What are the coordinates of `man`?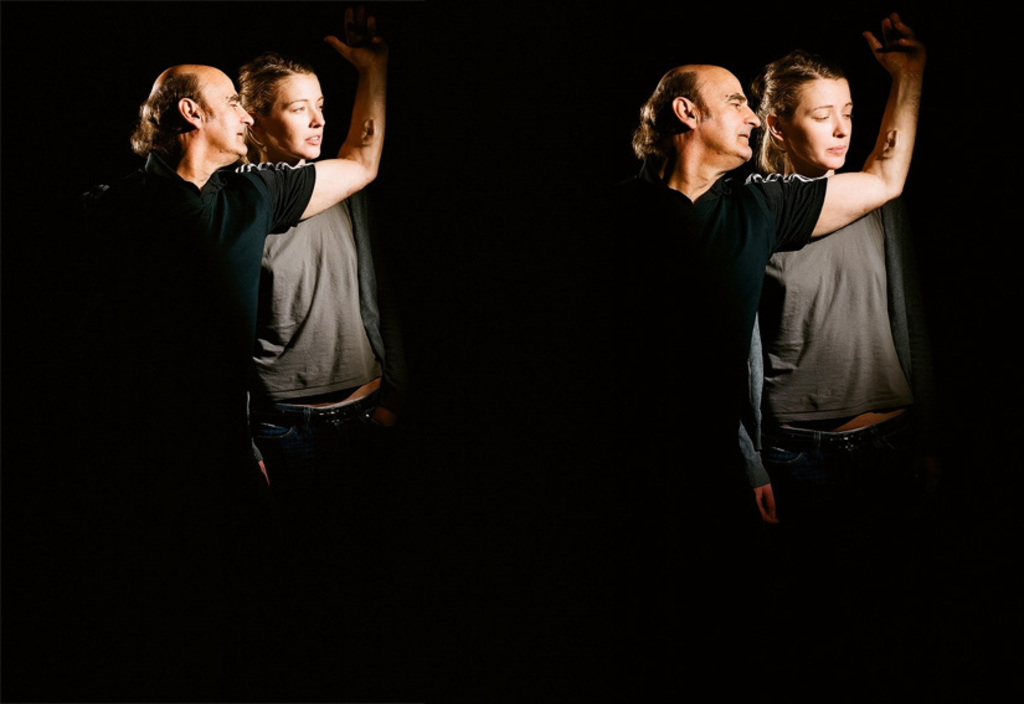
Rect(115, 63, 403, 498).
